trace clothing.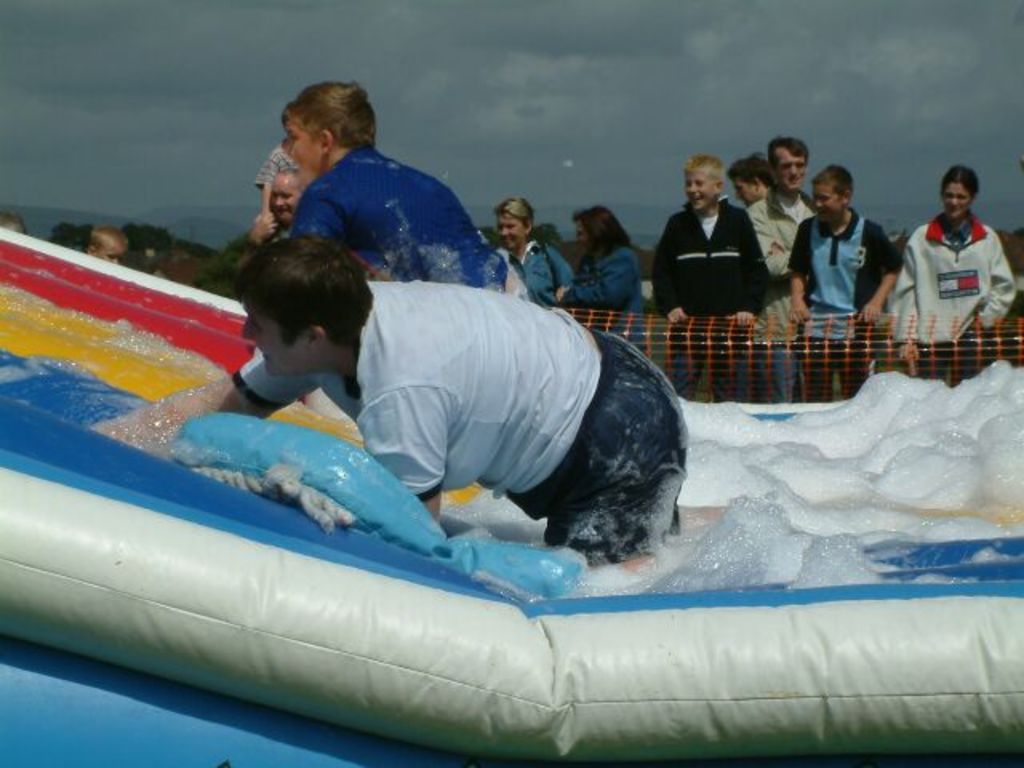
Traced to [x1=746, y1=187, x2=821, y2=397].
